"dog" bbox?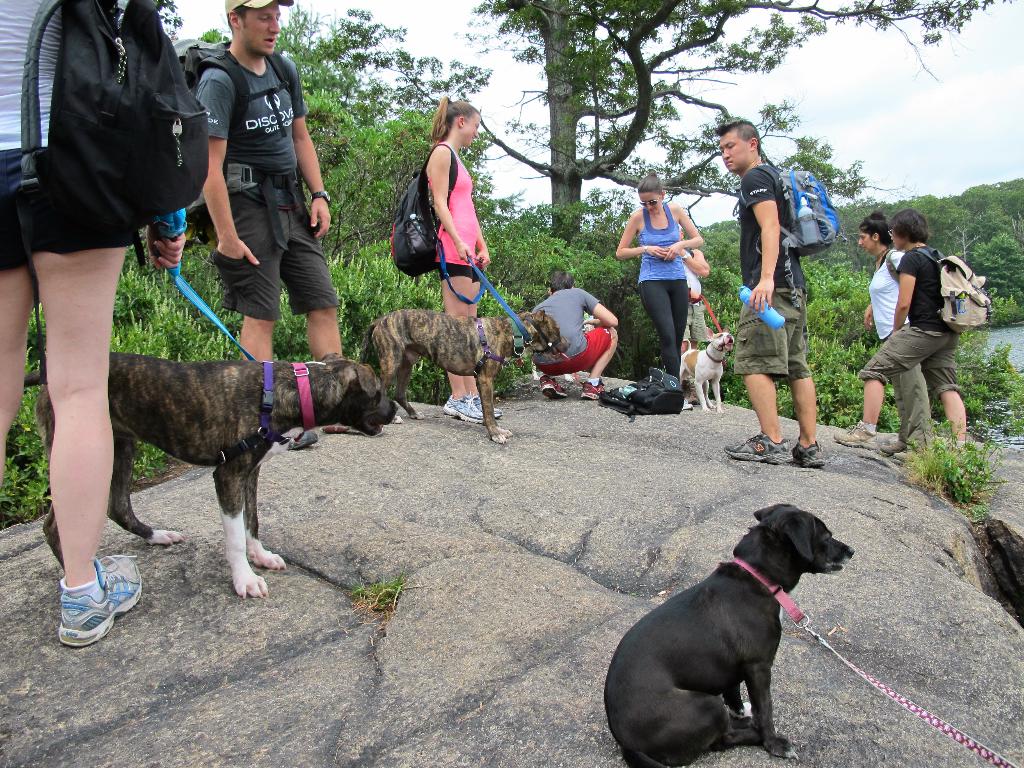
[x1=358, y1=303, x2=571, y2=449]
